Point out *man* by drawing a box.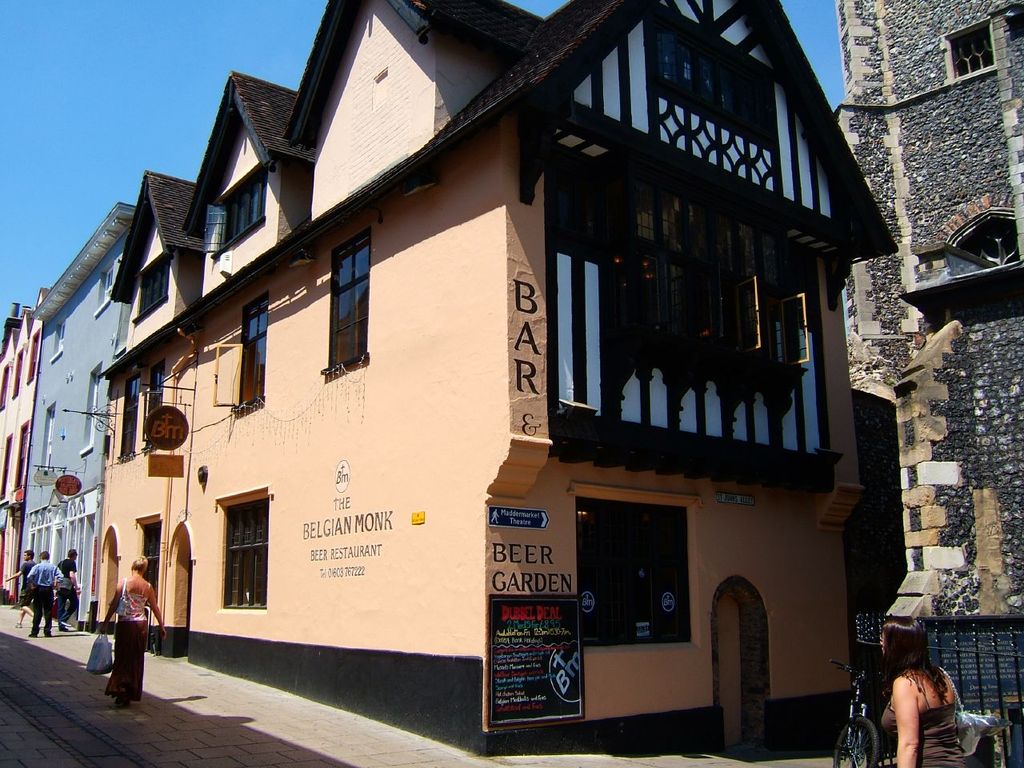
(23,550,63,636).
